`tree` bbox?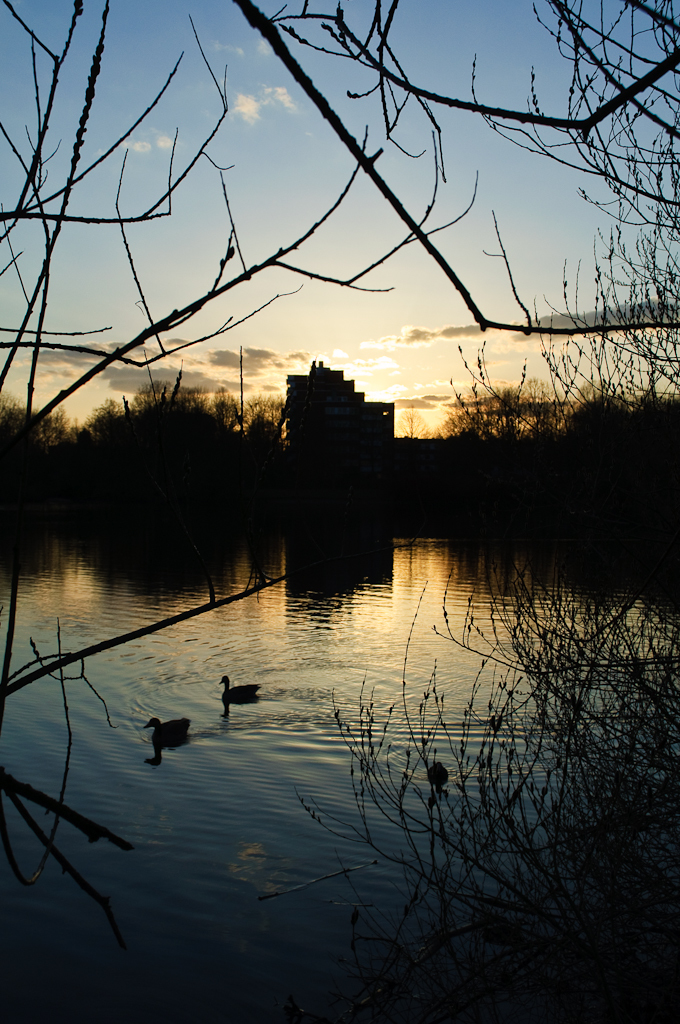
box=[286, 0, 679, 1022]
